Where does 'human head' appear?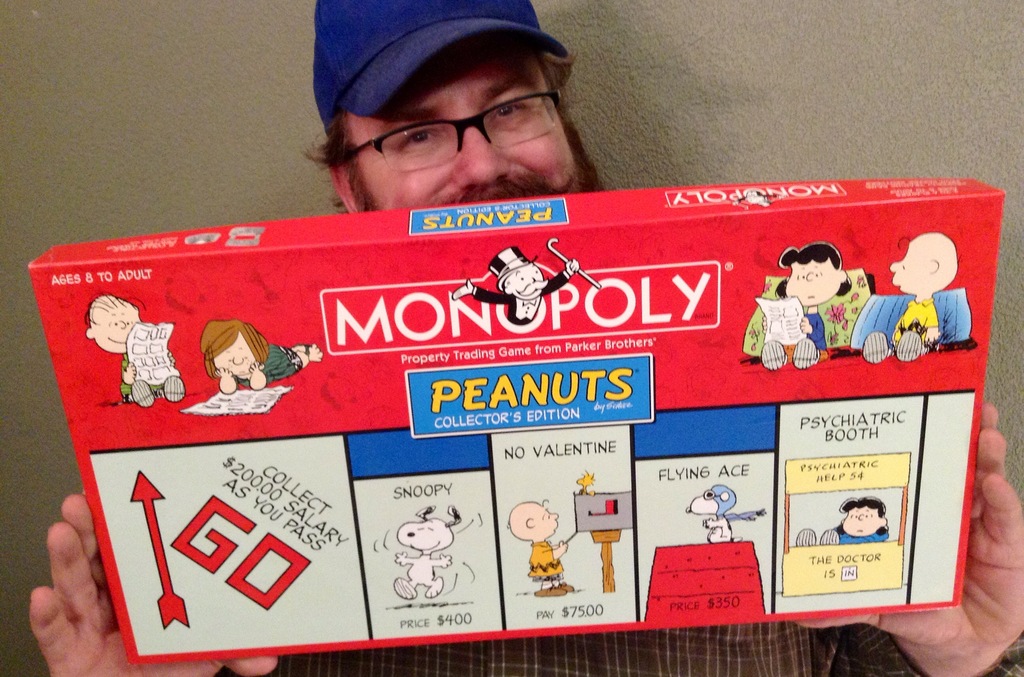
Appears at (x1=311, y1=0, x2=605, y2=214).
